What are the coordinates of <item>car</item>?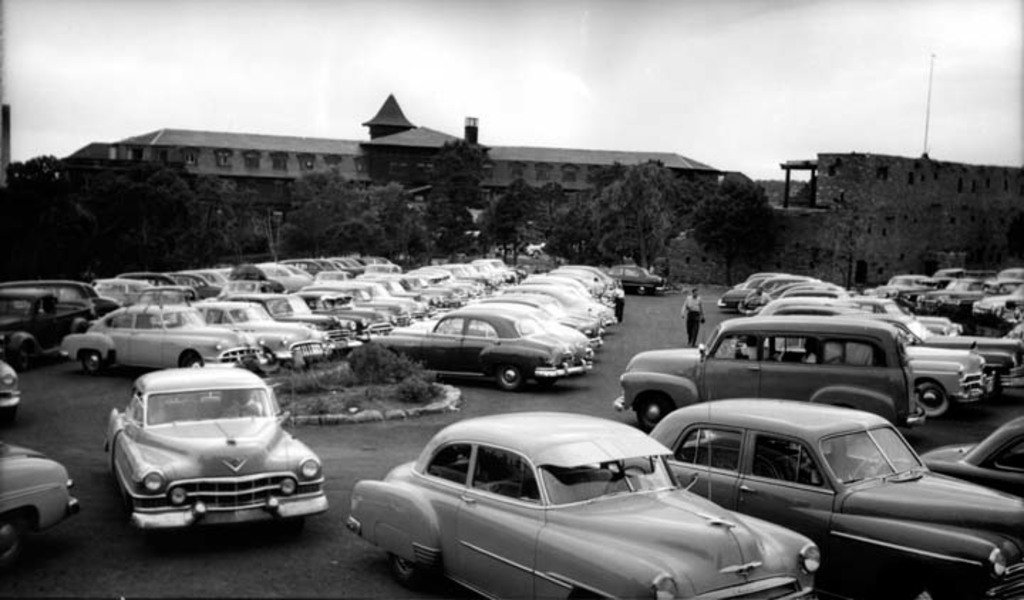
(612,314,927,445).
